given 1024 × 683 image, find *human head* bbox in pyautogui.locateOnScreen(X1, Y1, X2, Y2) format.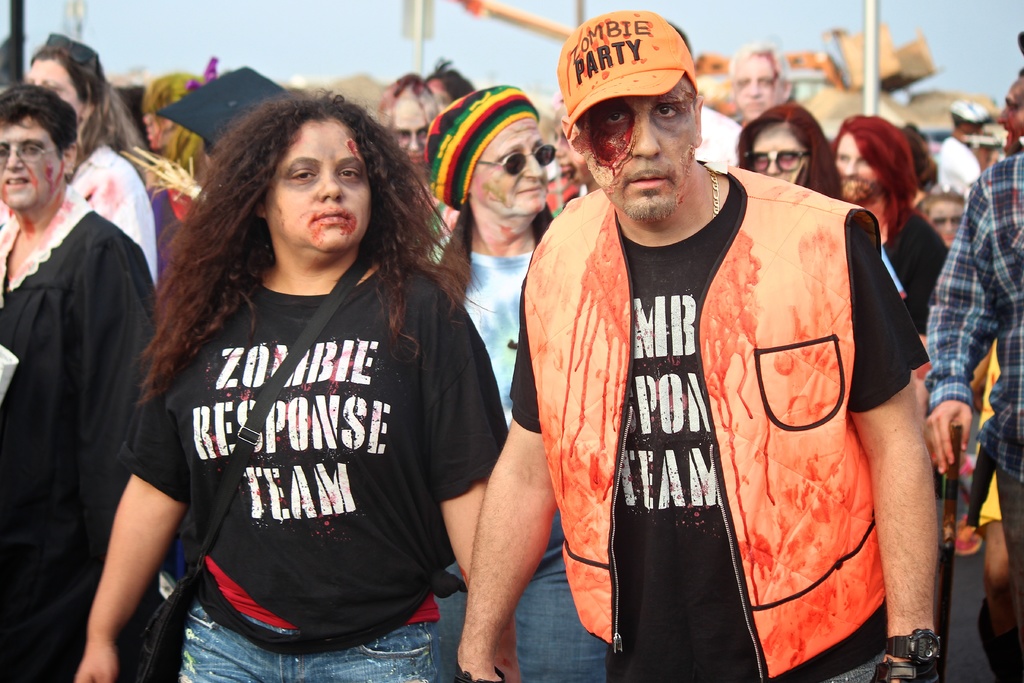
pyautogui.locateOnScreen(27, 31, 106, 143).
